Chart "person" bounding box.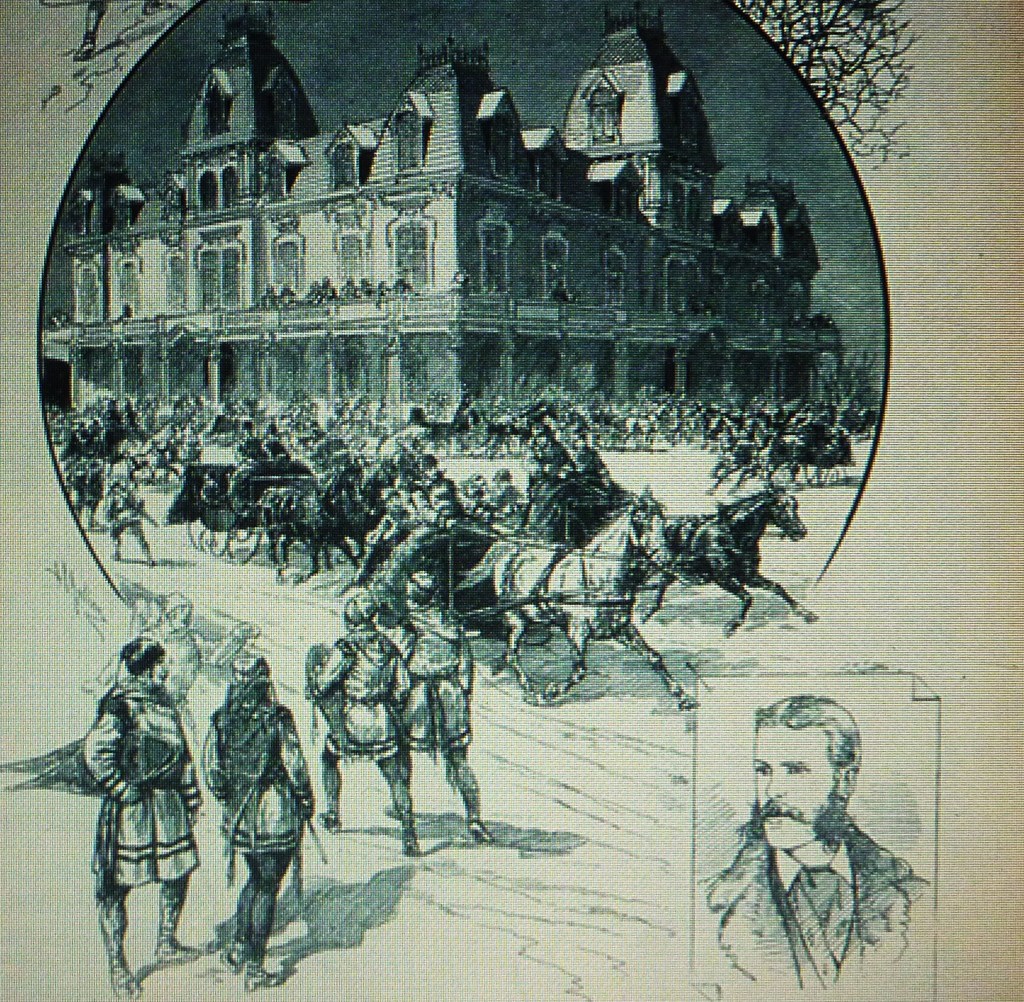
Charted: [89,435,164,564].
